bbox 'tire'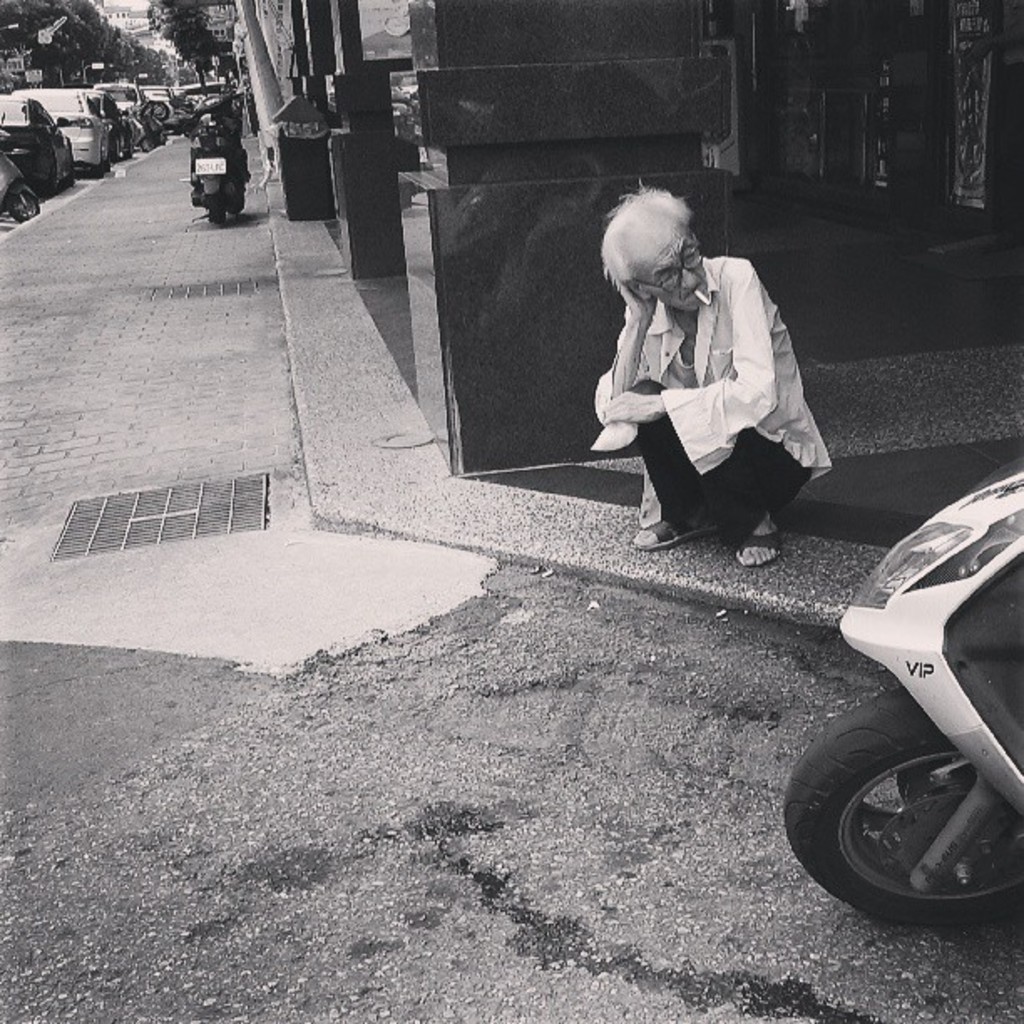
select_region(10, 184, 37, 226)
